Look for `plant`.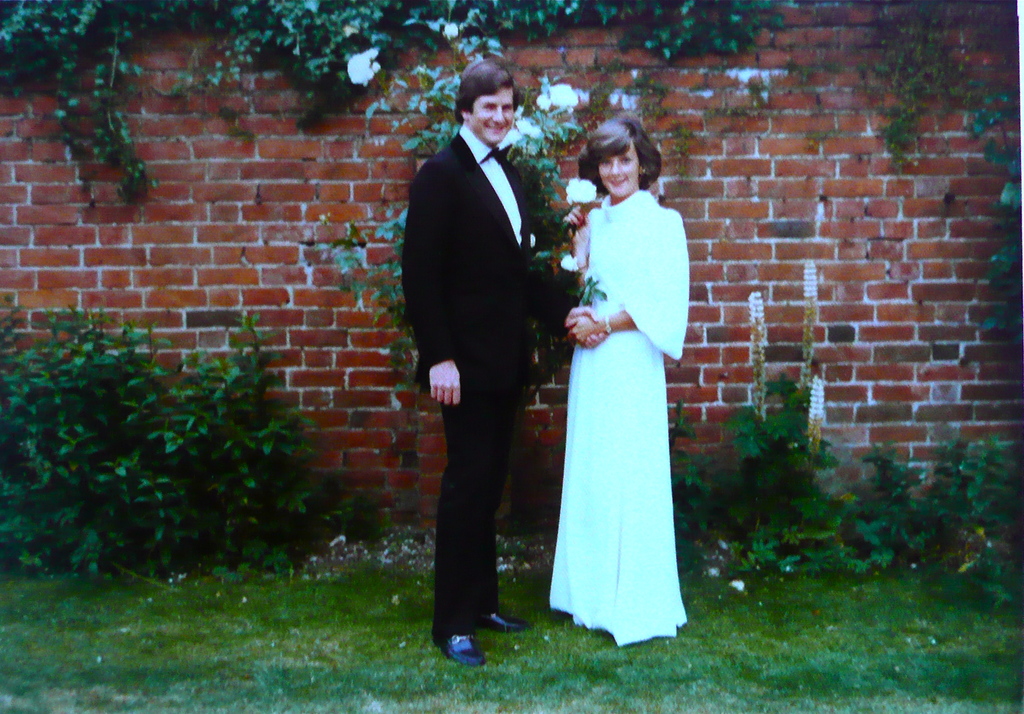
Found: x1=434, y1=0, x2=626, y2=57.
